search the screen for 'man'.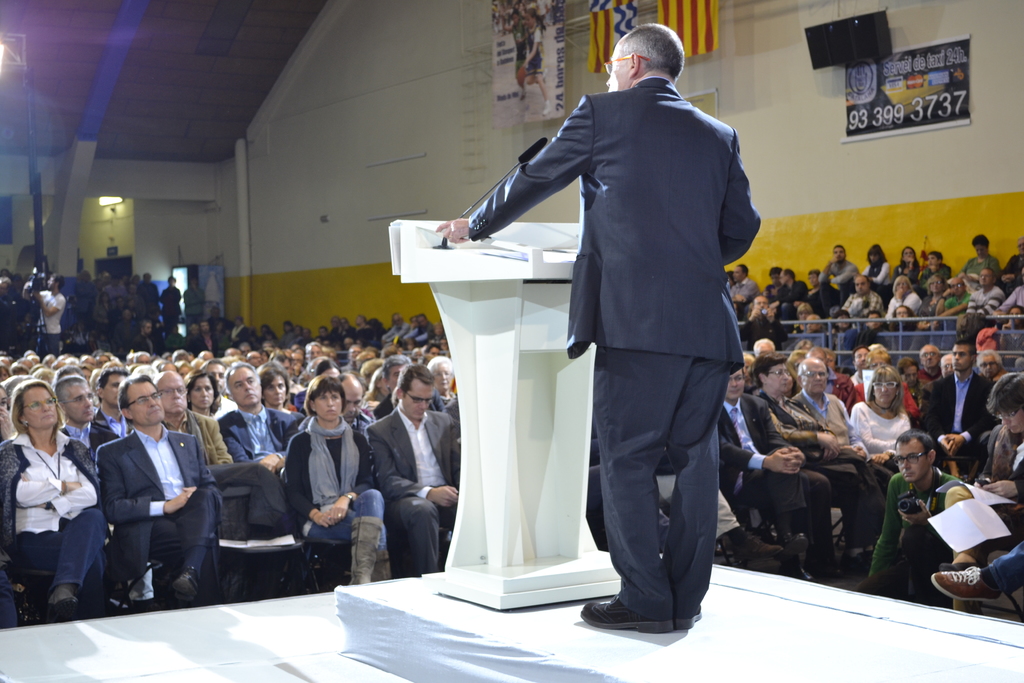
Found at rect(922, 336, 996, 473).
